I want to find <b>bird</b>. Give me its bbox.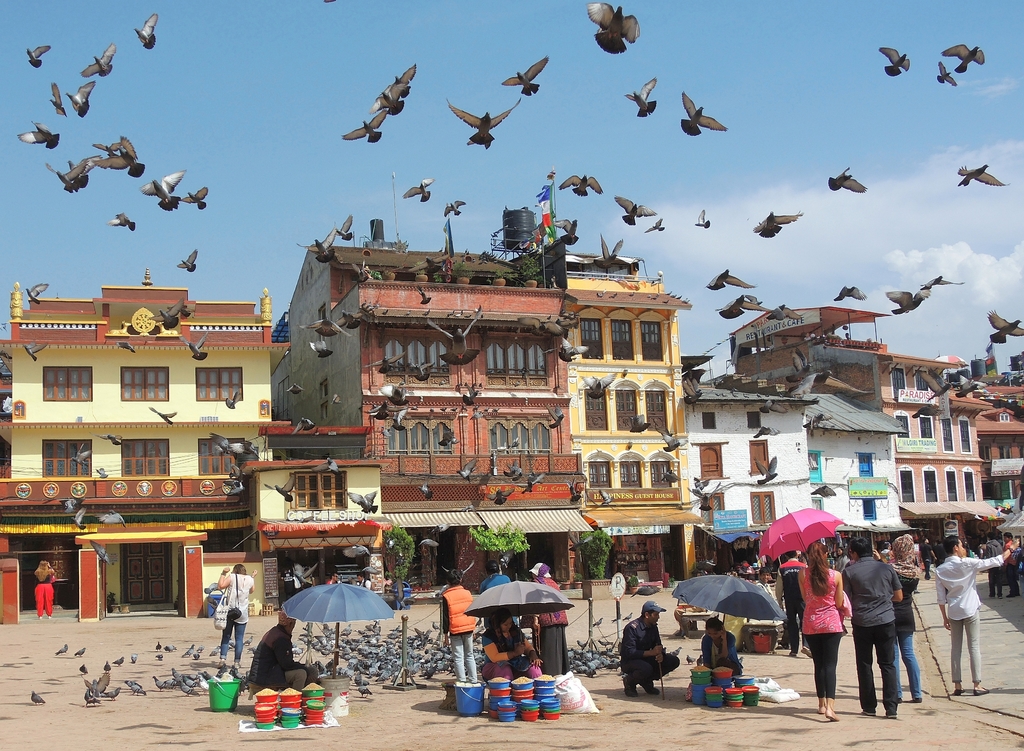
[x1=299, y1=229, x2=336, y2=257].
